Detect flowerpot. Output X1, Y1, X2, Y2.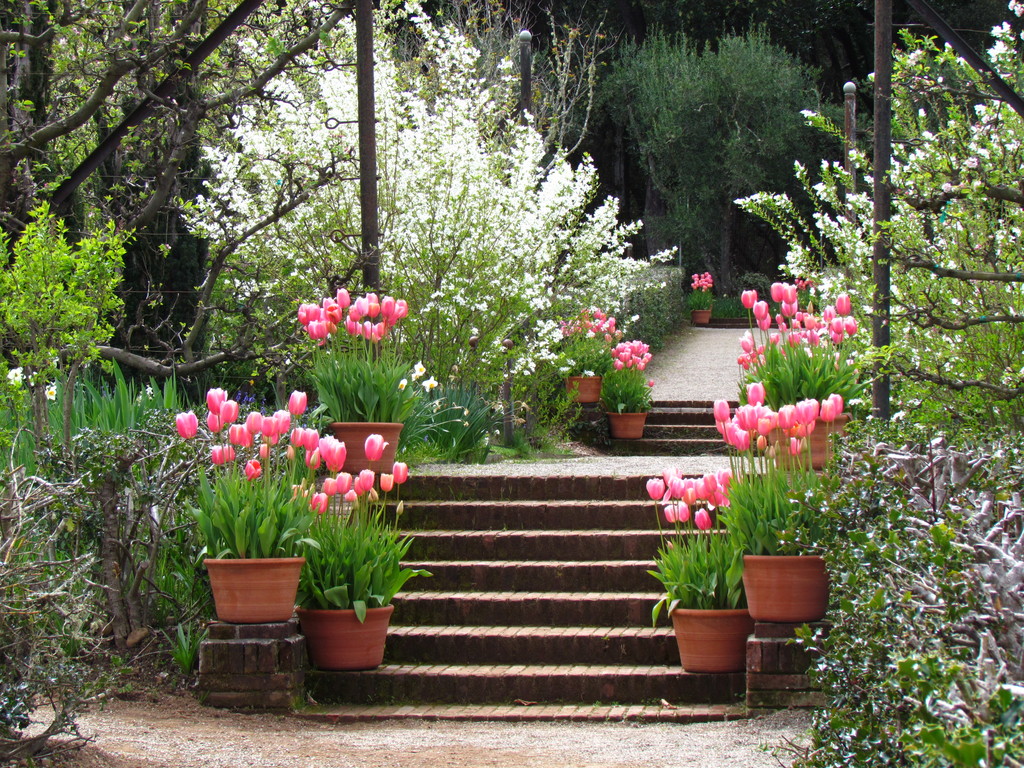
767, 412, 849, 464.
